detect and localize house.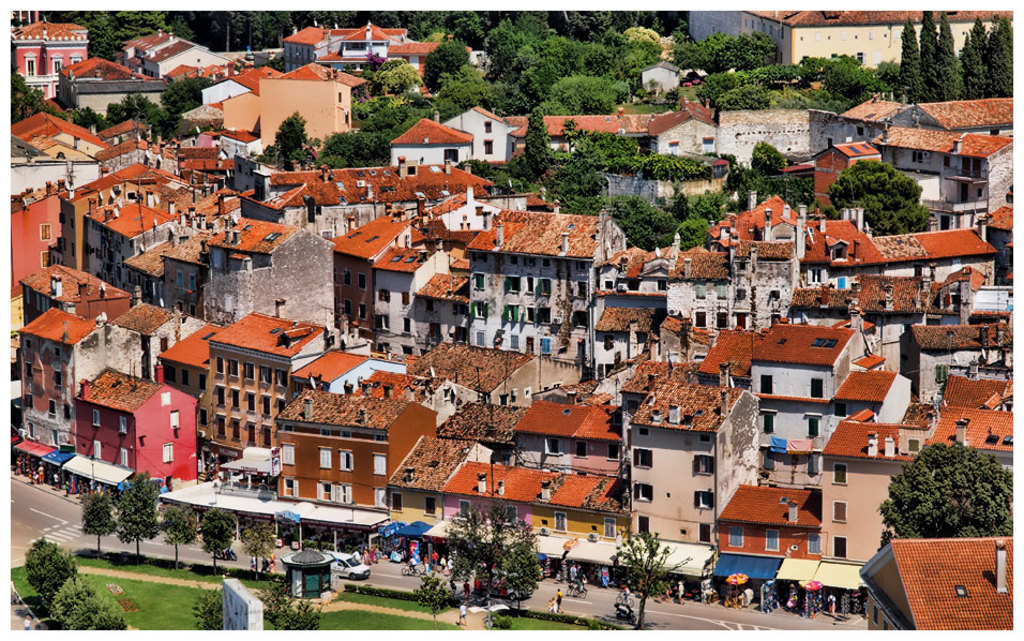
Localized at (52, 54, 167, 94).
